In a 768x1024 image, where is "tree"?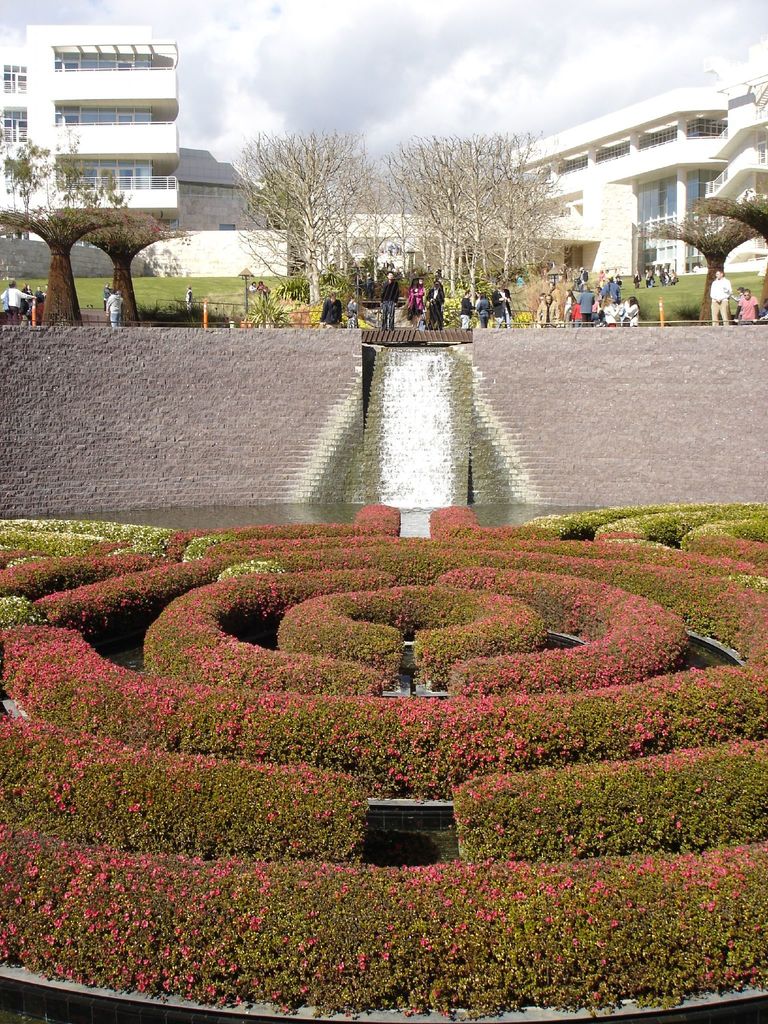
[368,111,584,275].
